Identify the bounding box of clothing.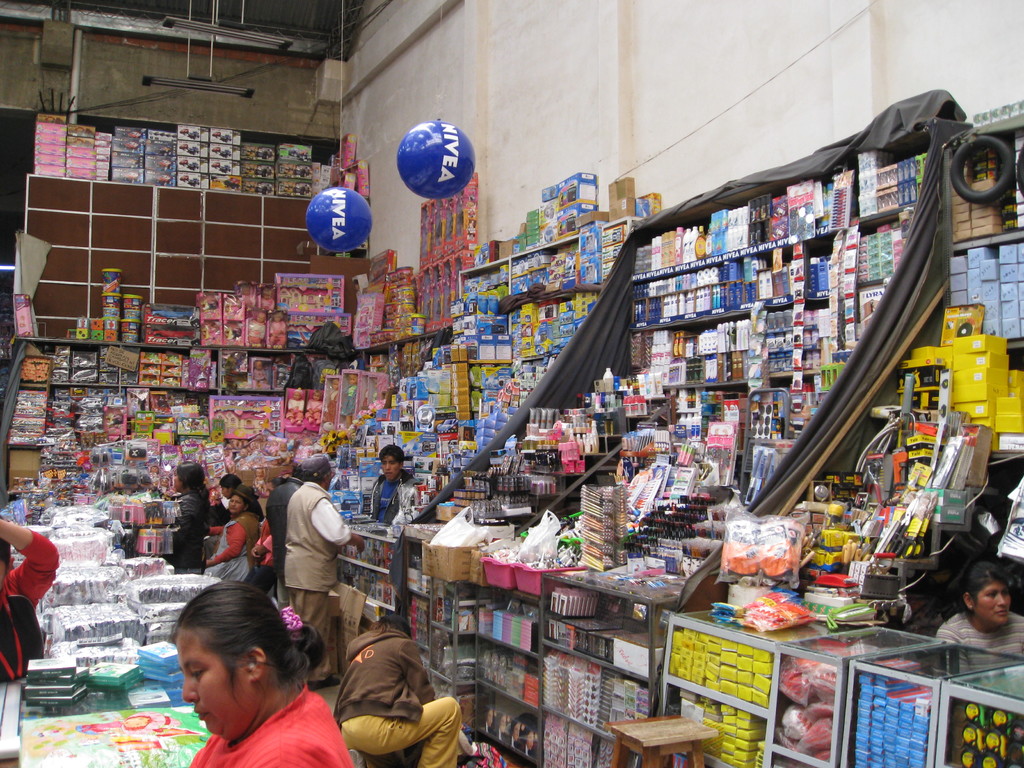
(251, 520, 269, 595).
